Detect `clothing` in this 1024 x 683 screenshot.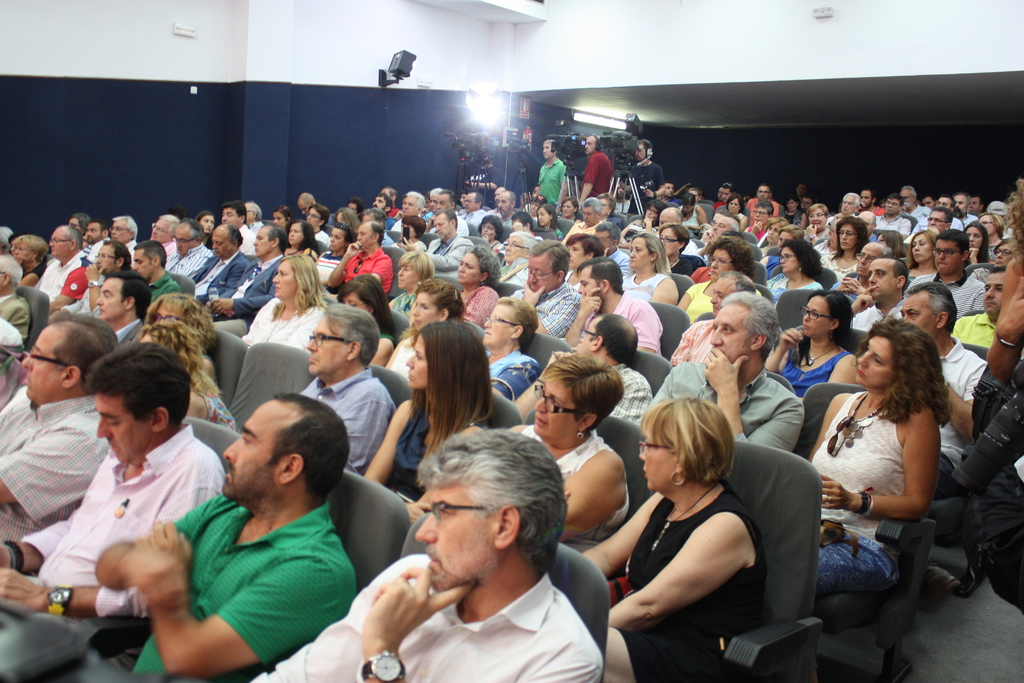
Detection: select_region(783, 343, 845, 391).
